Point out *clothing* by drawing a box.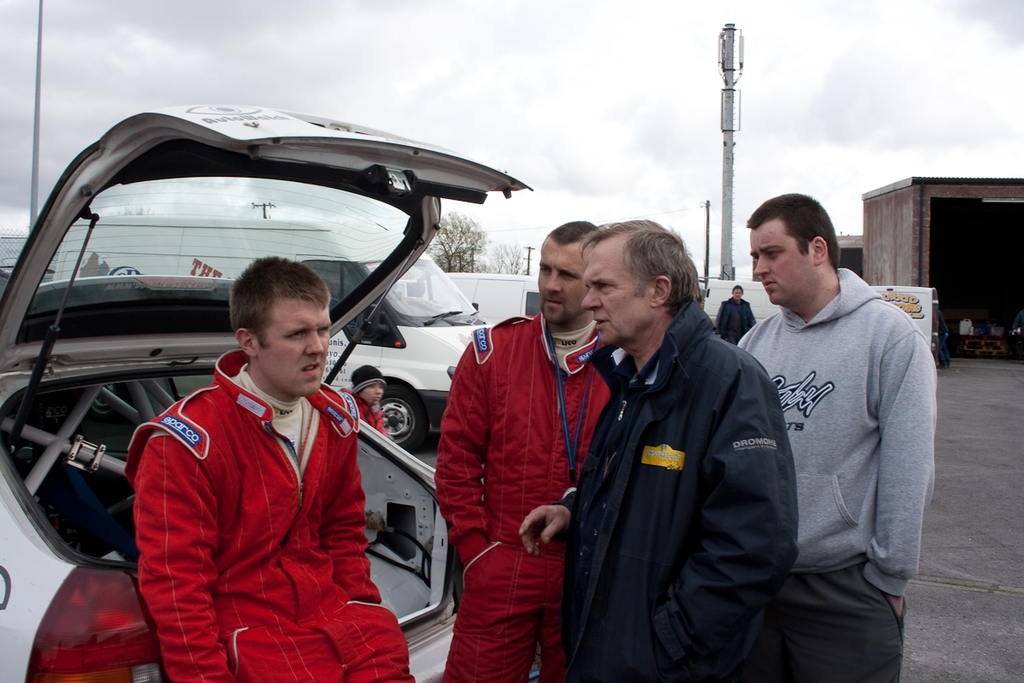
select_region(559, 289, 806, 680).
